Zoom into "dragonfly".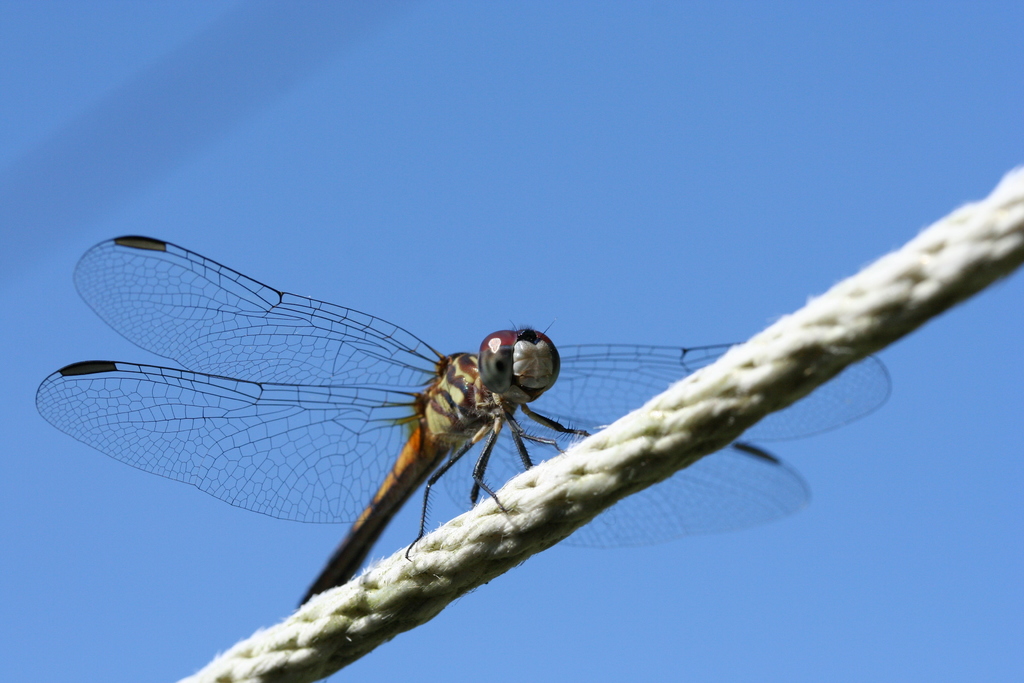
Zoom target: (35, 233, 895, 607).
